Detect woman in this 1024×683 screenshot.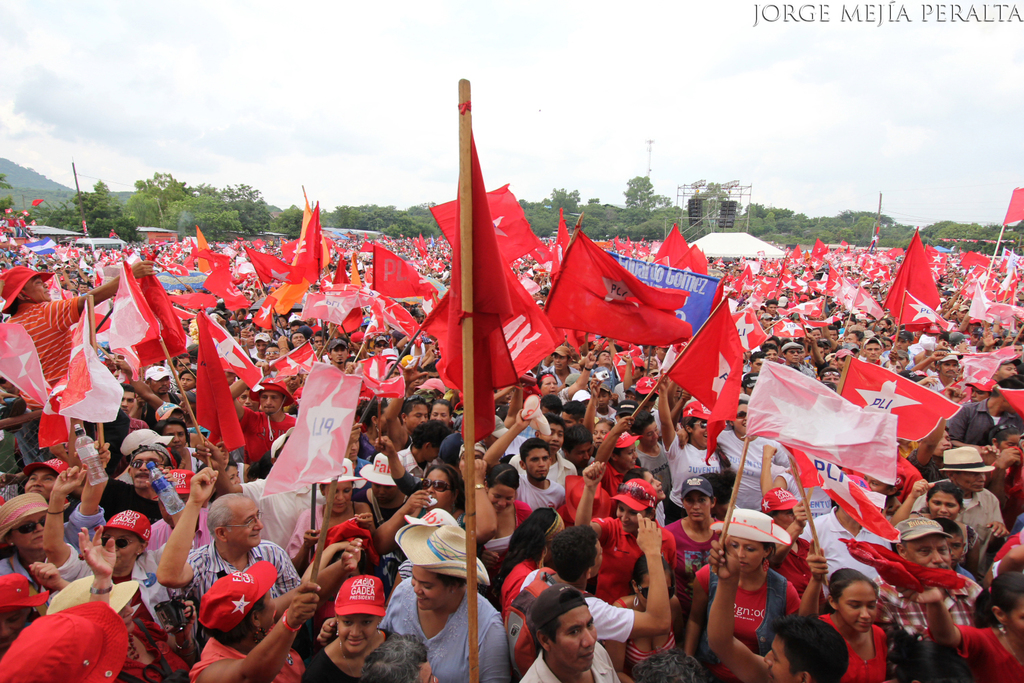
Detection: Rect(890, 476, 987, 580).
